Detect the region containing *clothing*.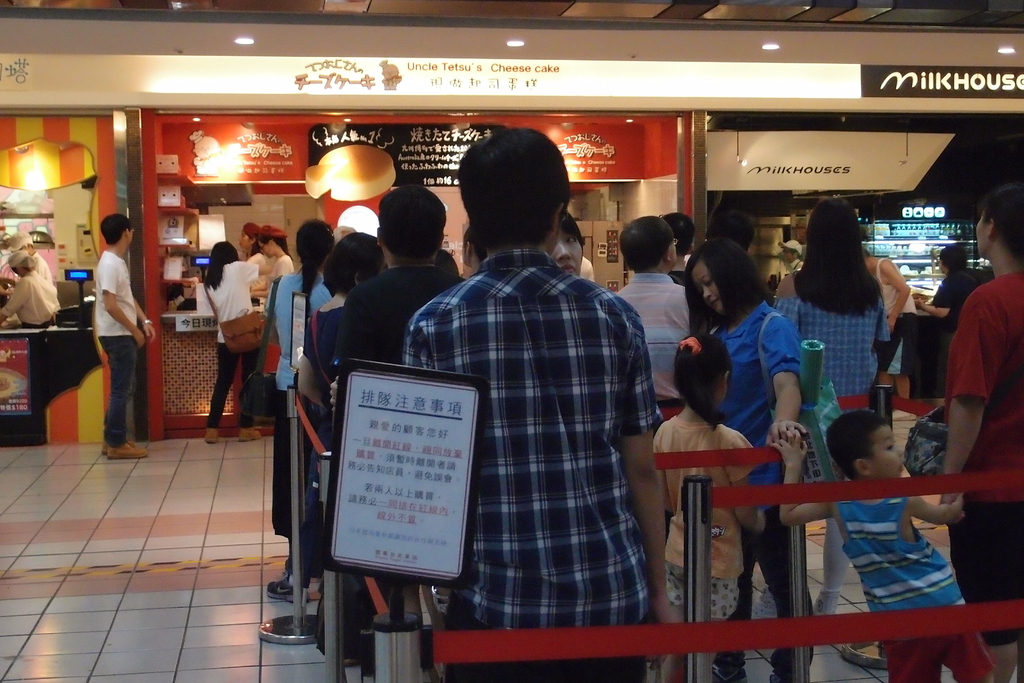
locate(401, 188, 674, 647).
